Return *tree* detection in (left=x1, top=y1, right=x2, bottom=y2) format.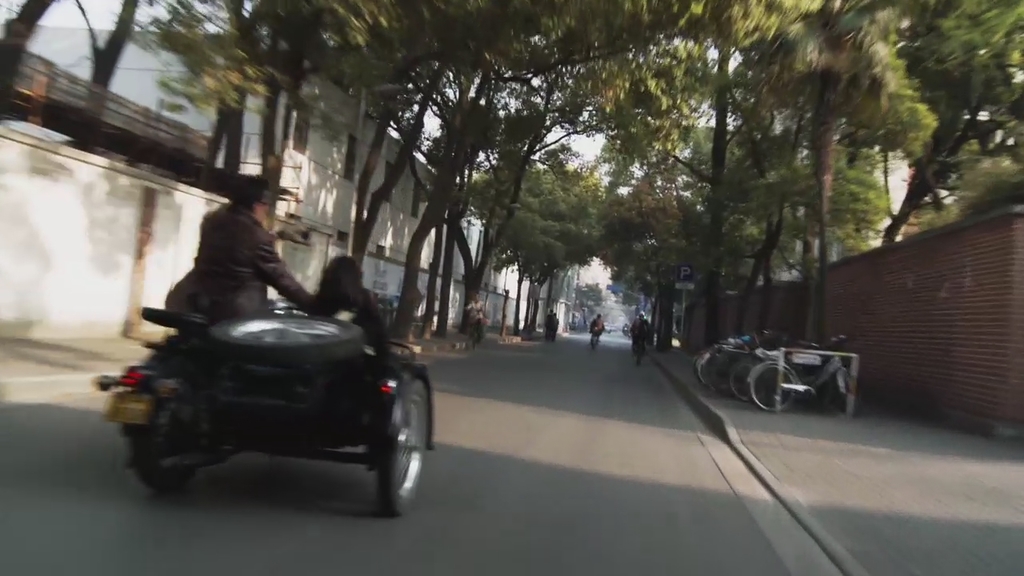
(left=134, top=0, right=388, bottom=184).
